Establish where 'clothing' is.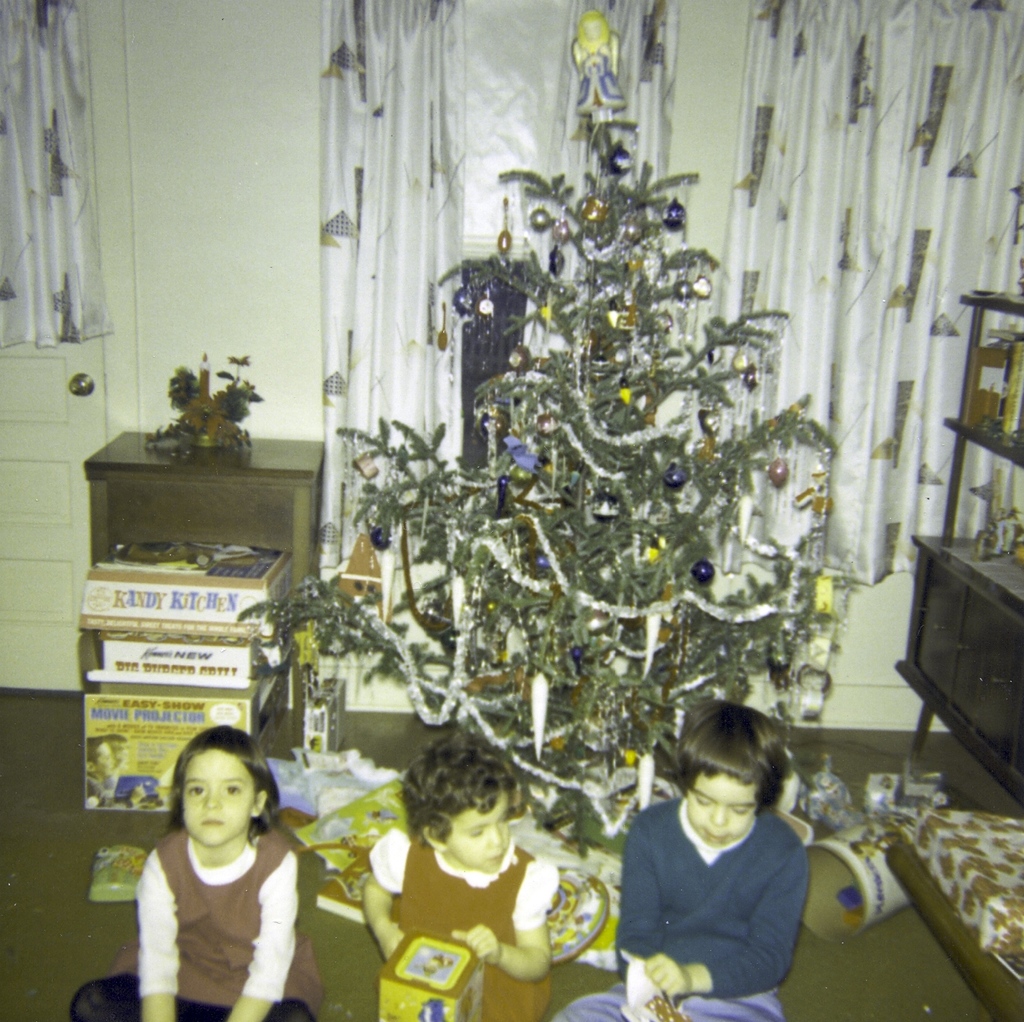
Established at l=610, t=785, r=846, b=1003.
